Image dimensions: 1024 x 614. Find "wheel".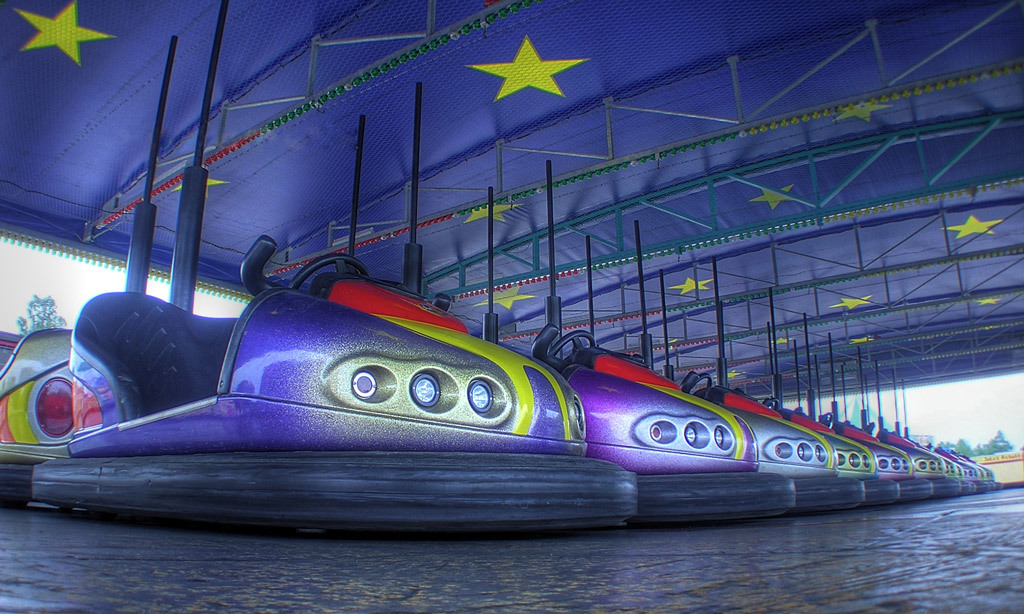
bbox(681, 376, 708, 397).
